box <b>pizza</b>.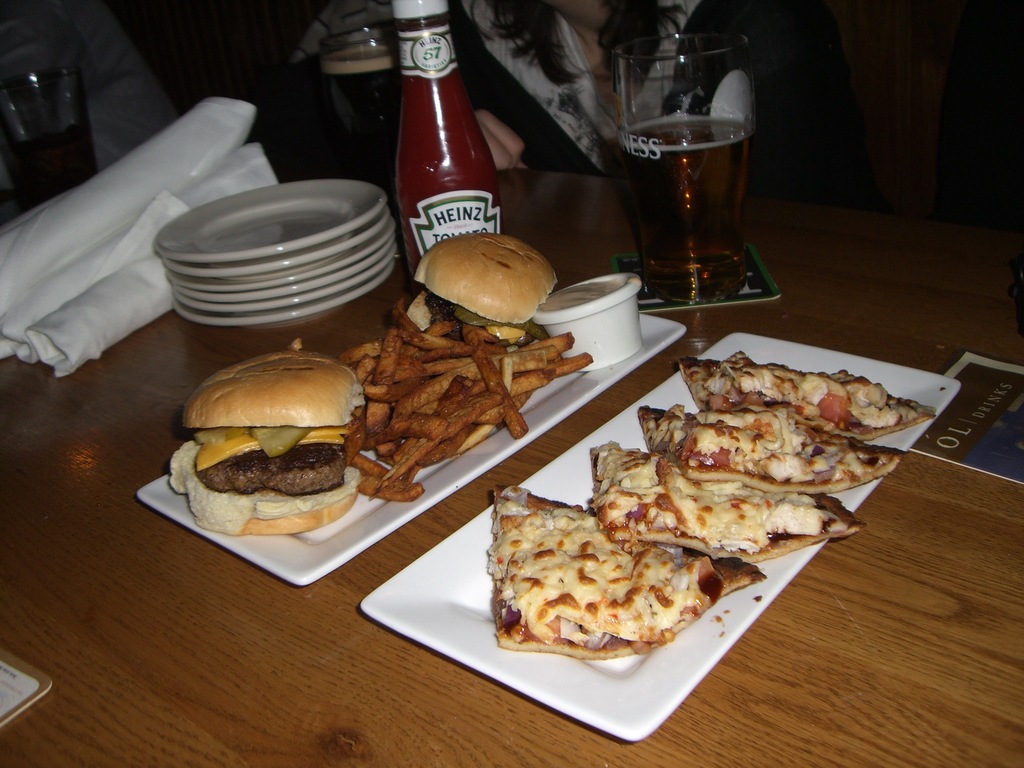
bbox=[496, 484, 761, 663].
